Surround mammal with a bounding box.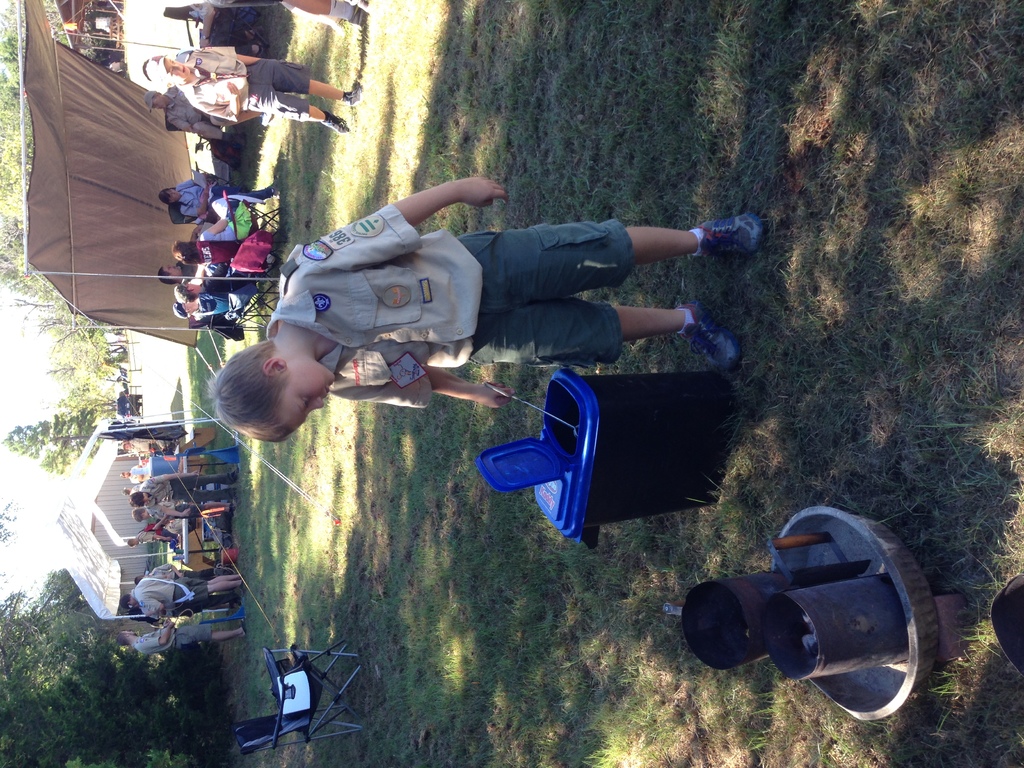
l=156, t=258, r=197, b=280.
